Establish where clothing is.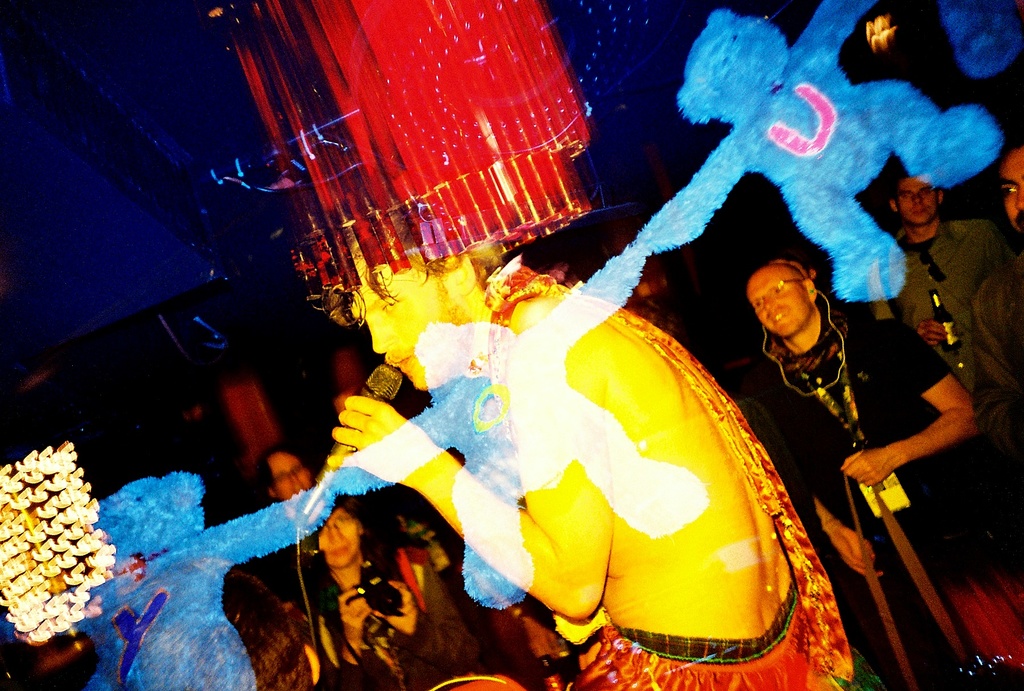
Established at x1=512, y1=257, x2=857, y2=690.
